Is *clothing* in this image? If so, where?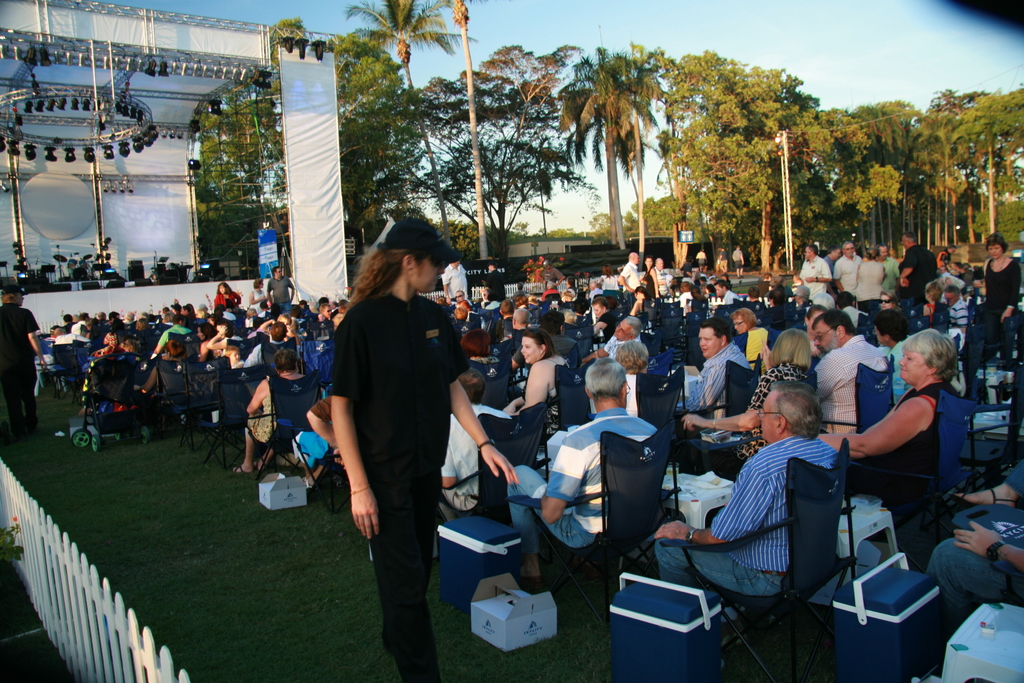
Yes, at 642,265,658,300.
